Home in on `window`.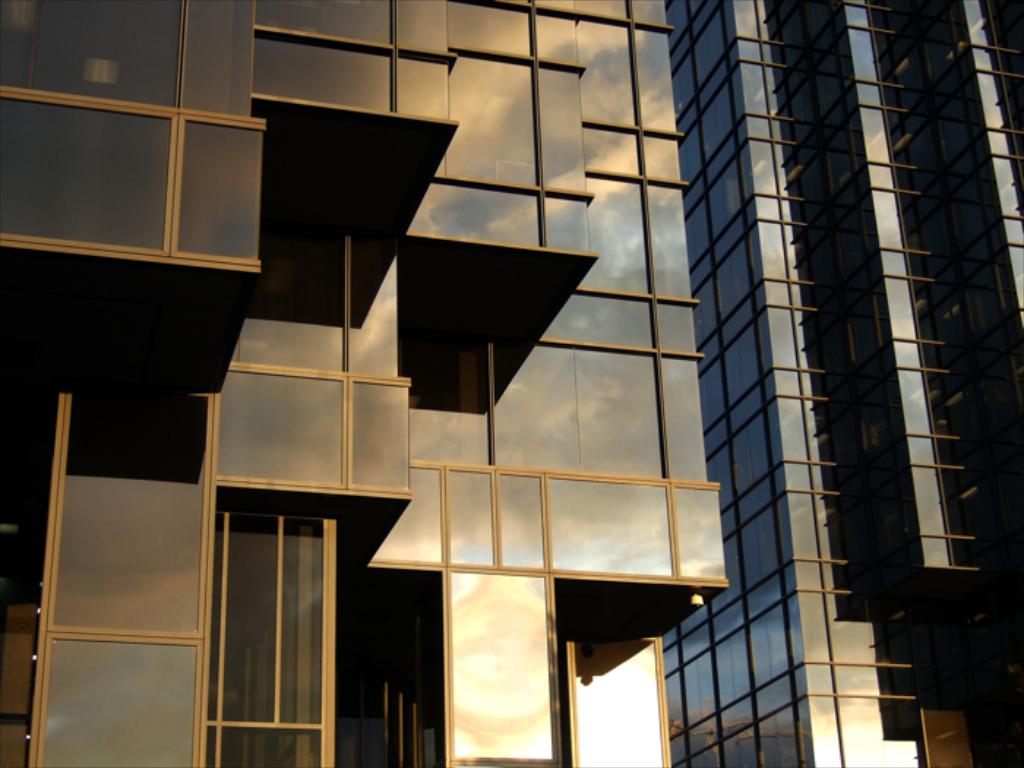
Homed in at (left=391, top=42, right=453, bottom=124).
